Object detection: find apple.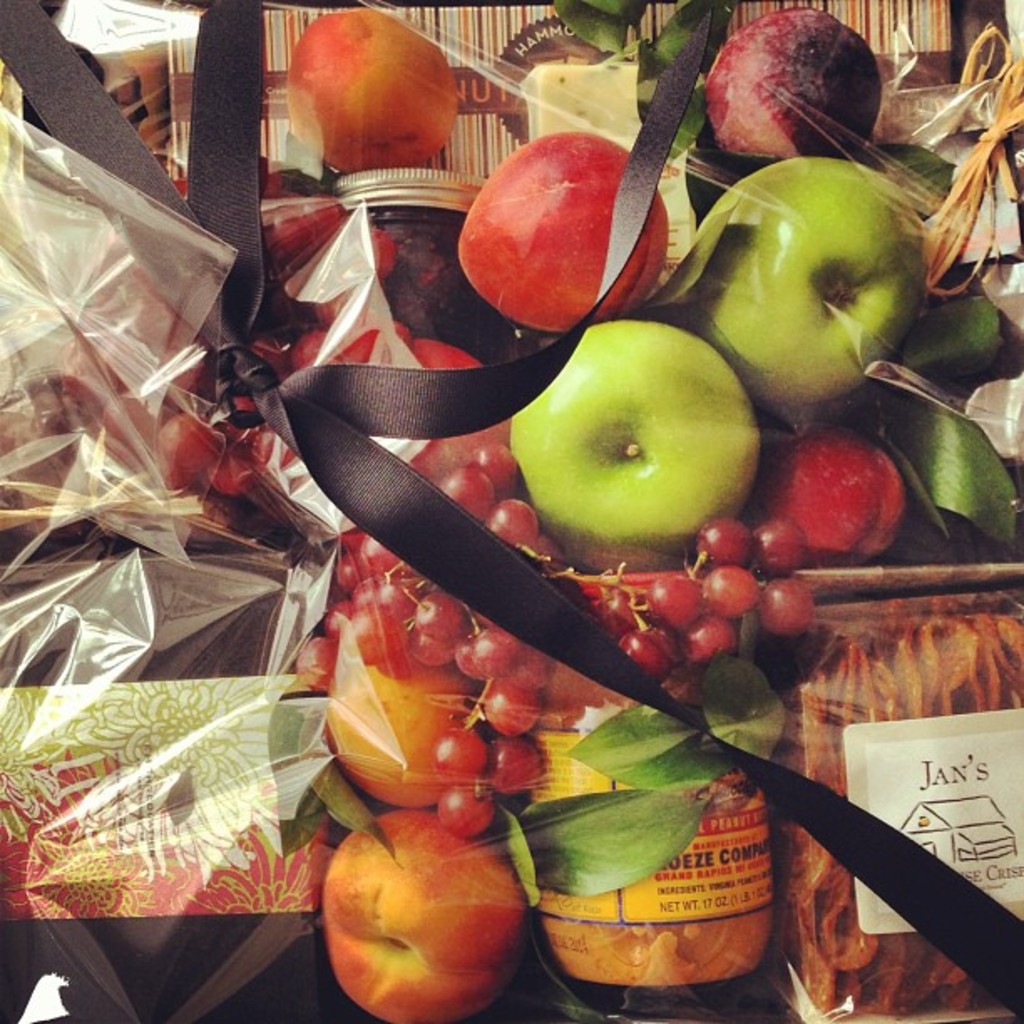
crop(522, 313, 783, 552).
